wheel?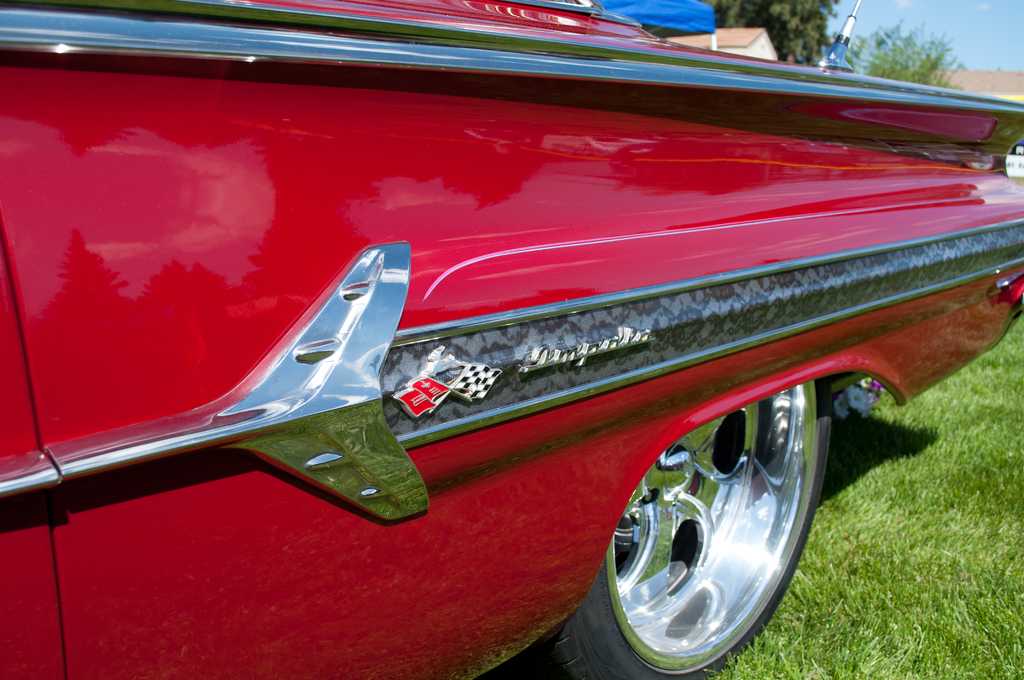
[x1=594, y1=394, x2=830, y2=661]
